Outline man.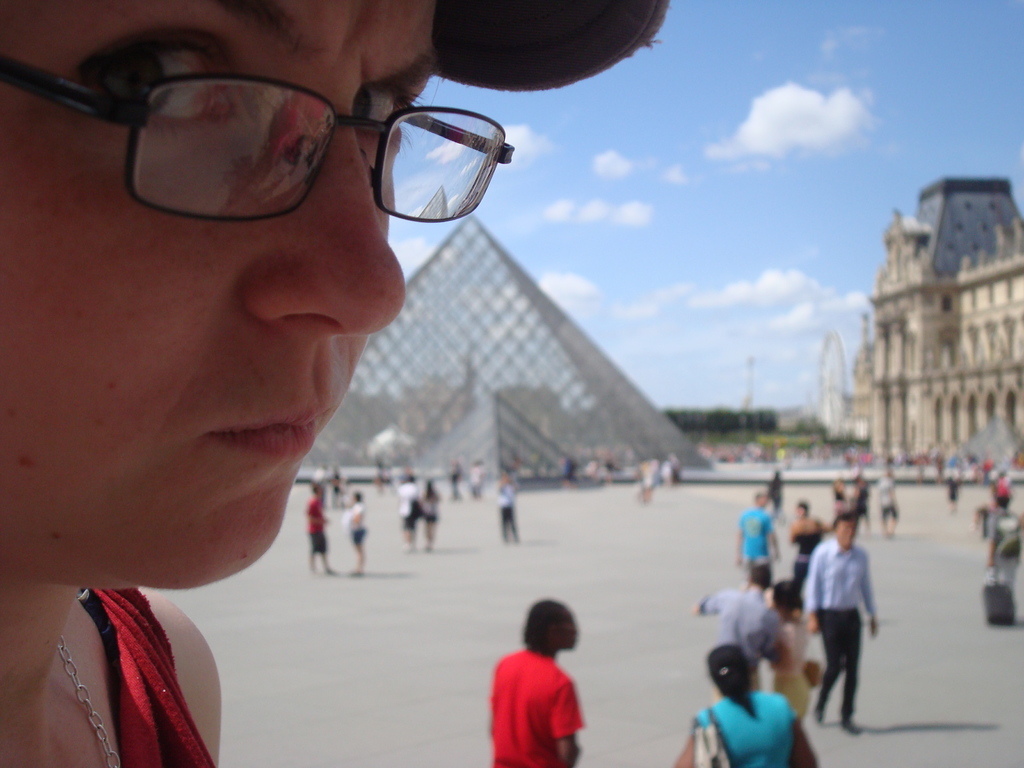
Outline: 695 566 784 692.
